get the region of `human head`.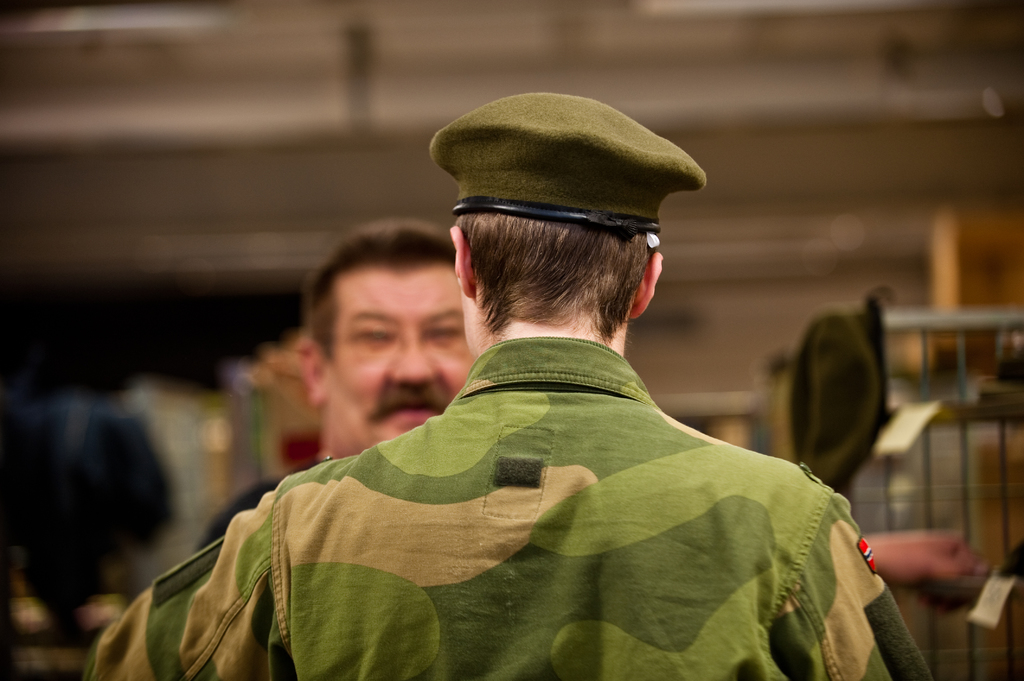
rect(294, 215, 474, 442).
